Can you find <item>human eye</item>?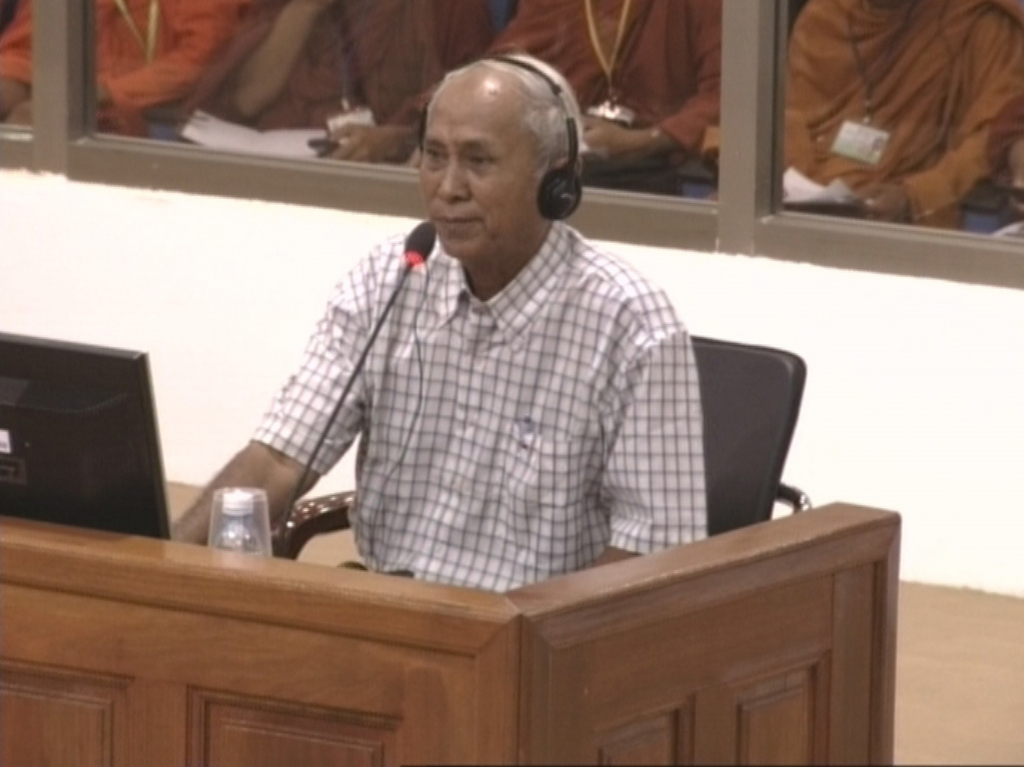
Yes, bounding box: Rect(424, 140, 453, 169).
